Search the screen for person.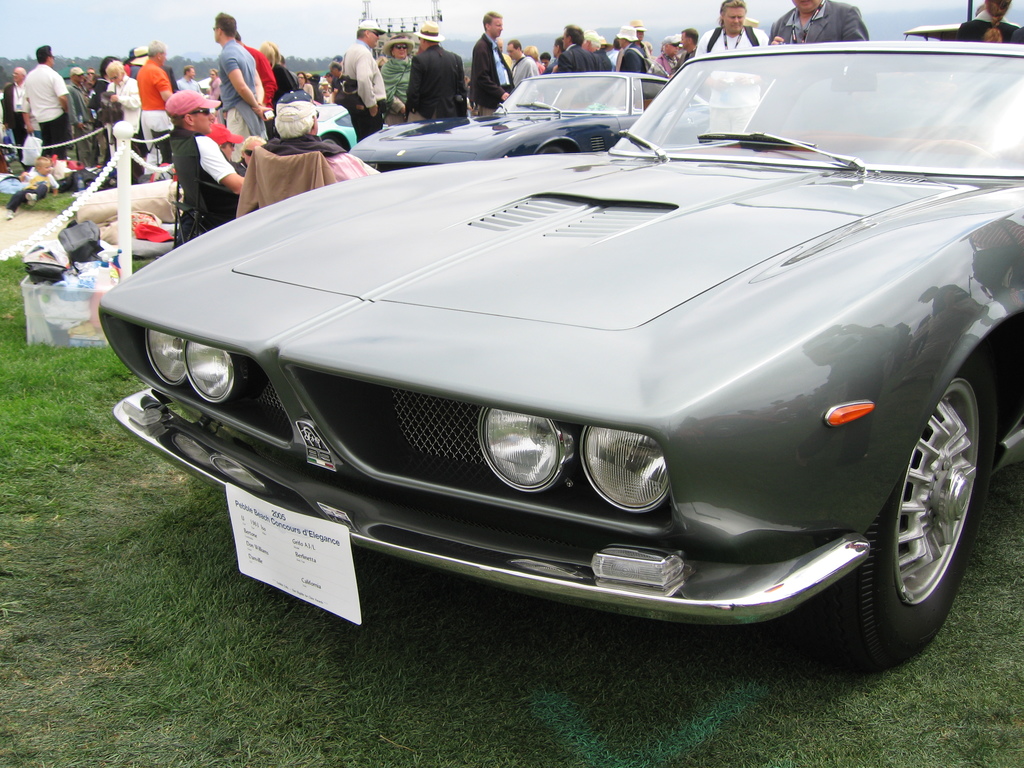
Found at (x1=381, y1=35, x2=413, y2=117).
